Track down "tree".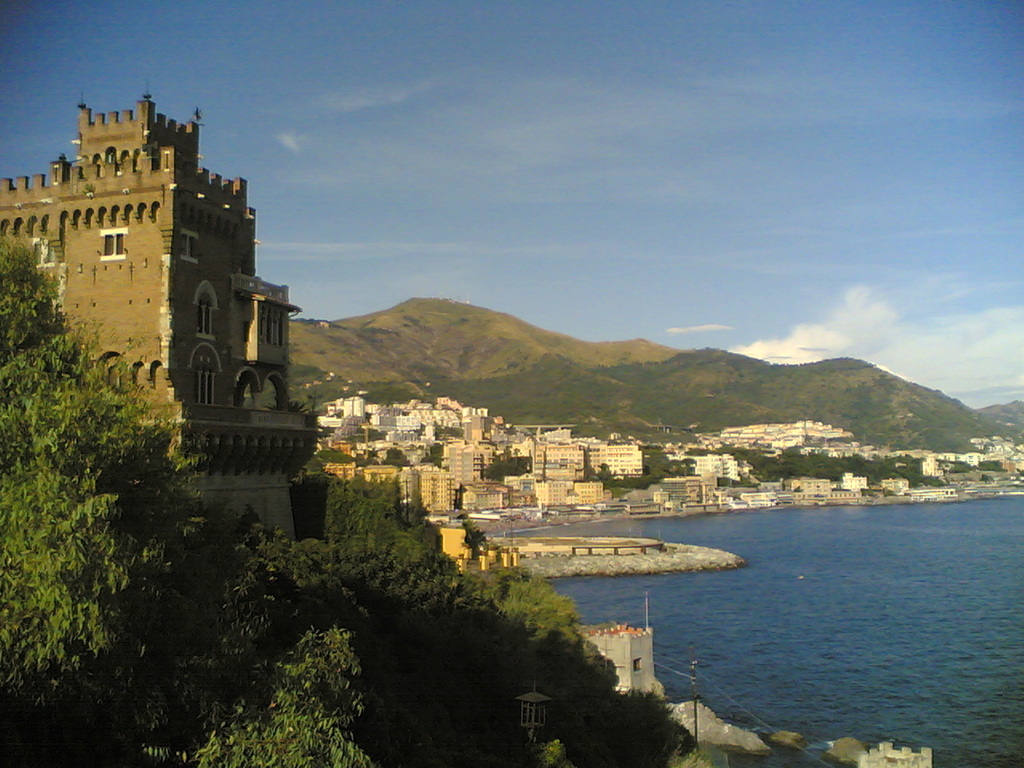
Tracked to (left=420, top=446, right=442, bottom=466).
